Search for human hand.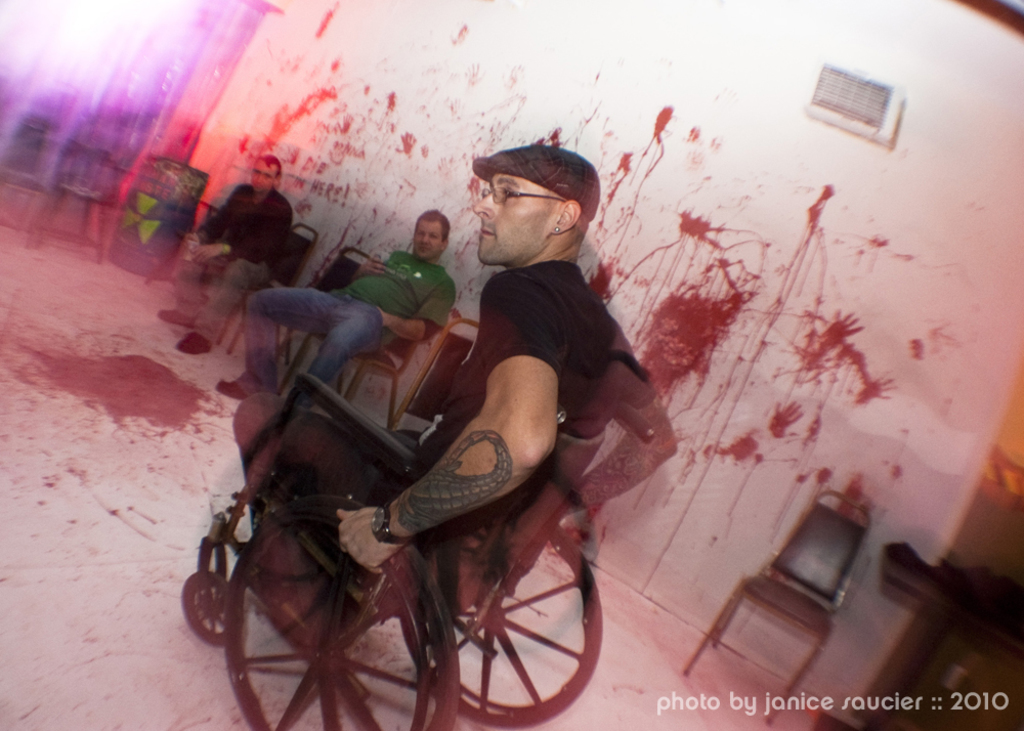
Found at bbox=(356, 254, 386, 276).
